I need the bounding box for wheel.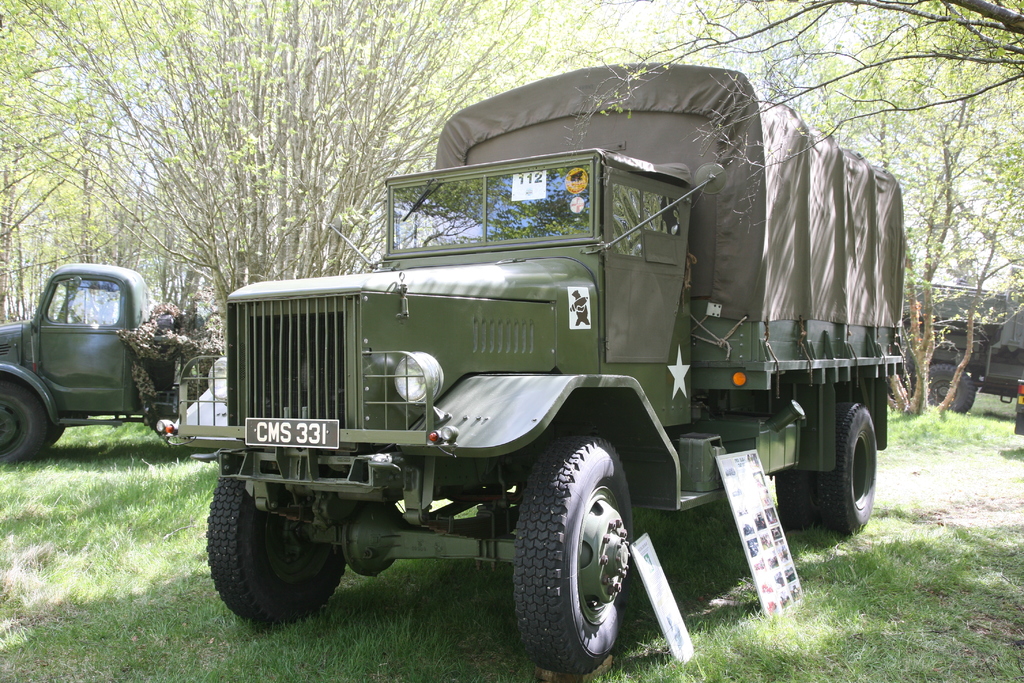
Here it is: l=53, t=424, r=64, b=449.
